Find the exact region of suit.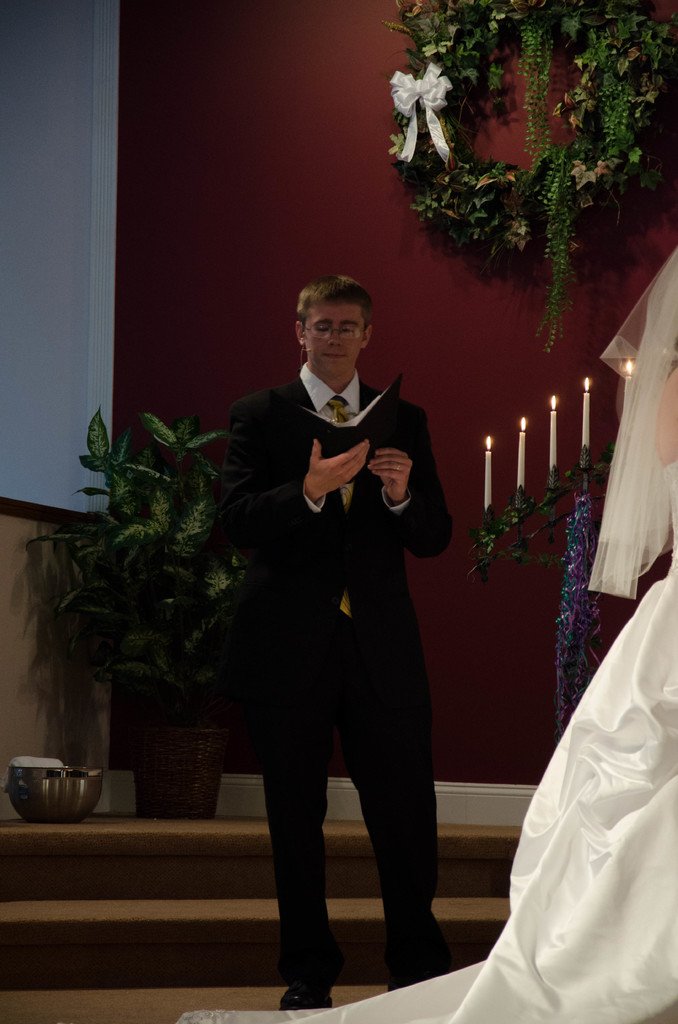
Exact region: (x1=212, y1=252, x2=476, y2=1014).
